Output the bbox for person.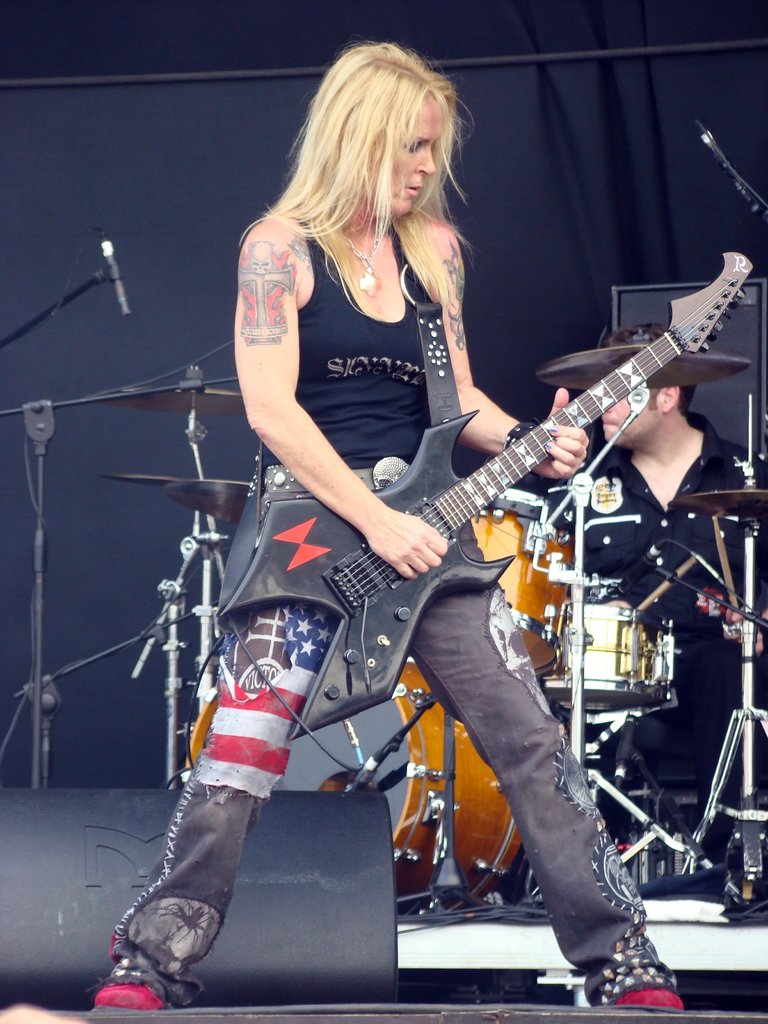
{"left": 166, "top": 82, "right": 688, "bottom": 966}.
